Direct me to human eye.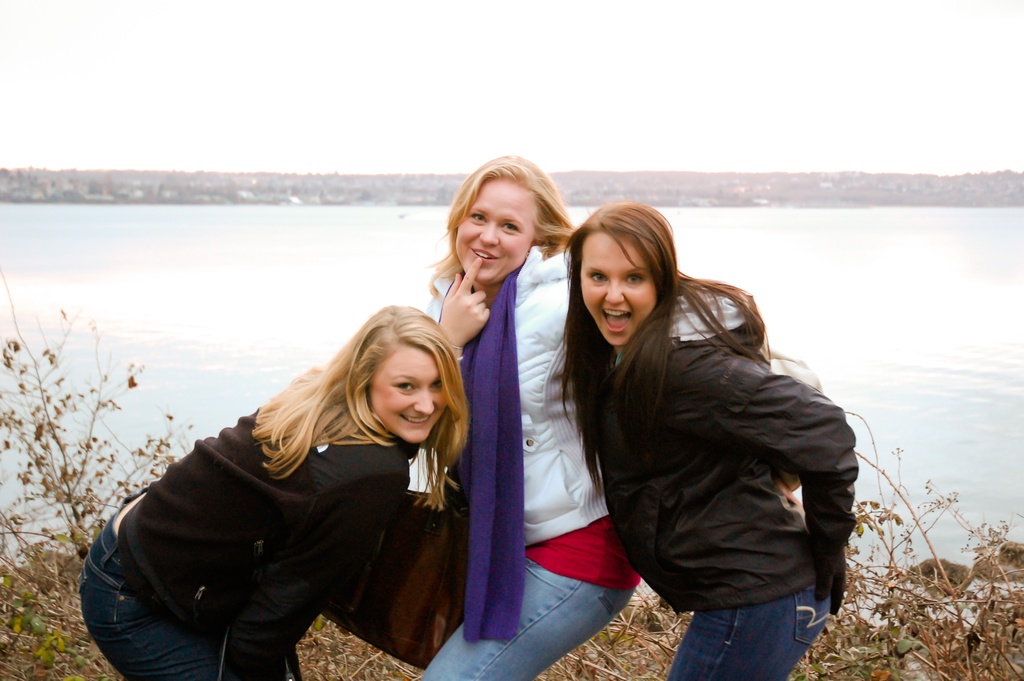
Direction: (504, 219, 519, 233).
